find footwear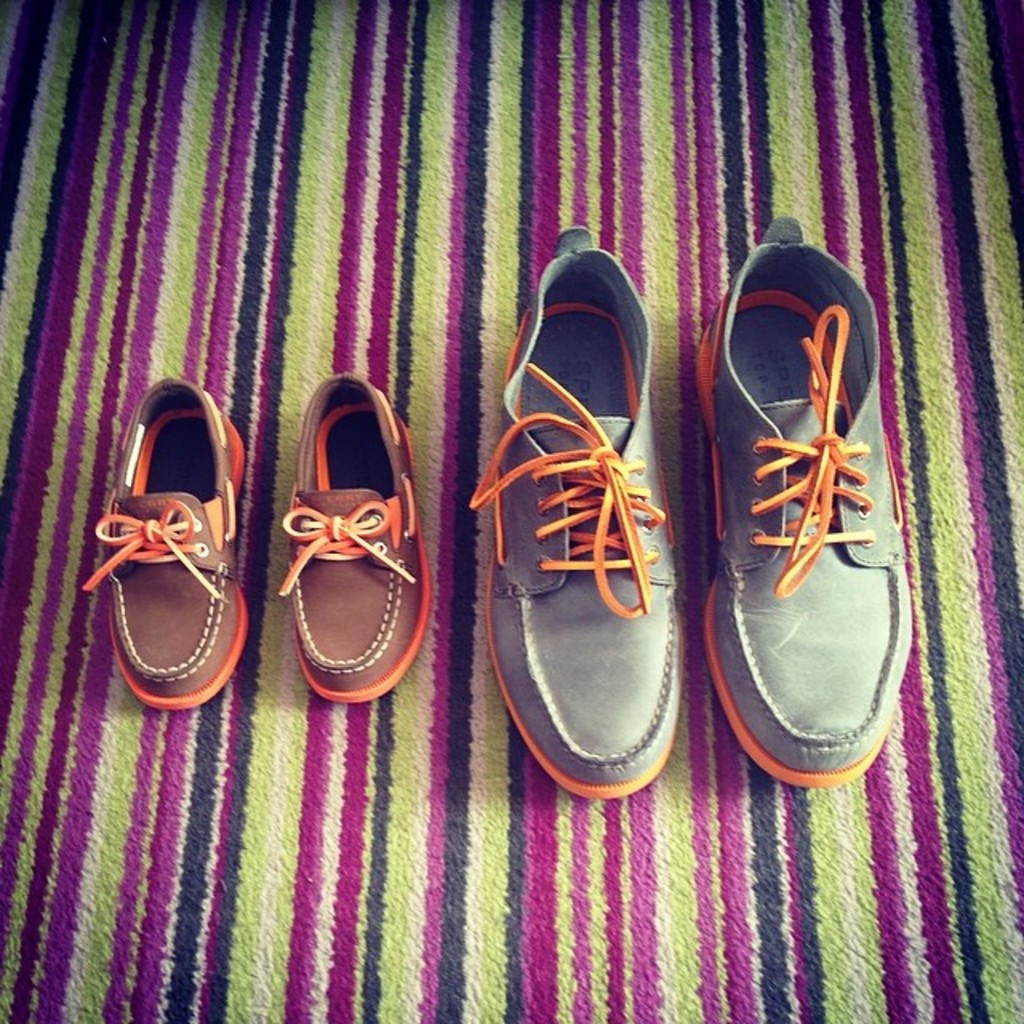
x1=82 y1=374 x2=259 y2=715
